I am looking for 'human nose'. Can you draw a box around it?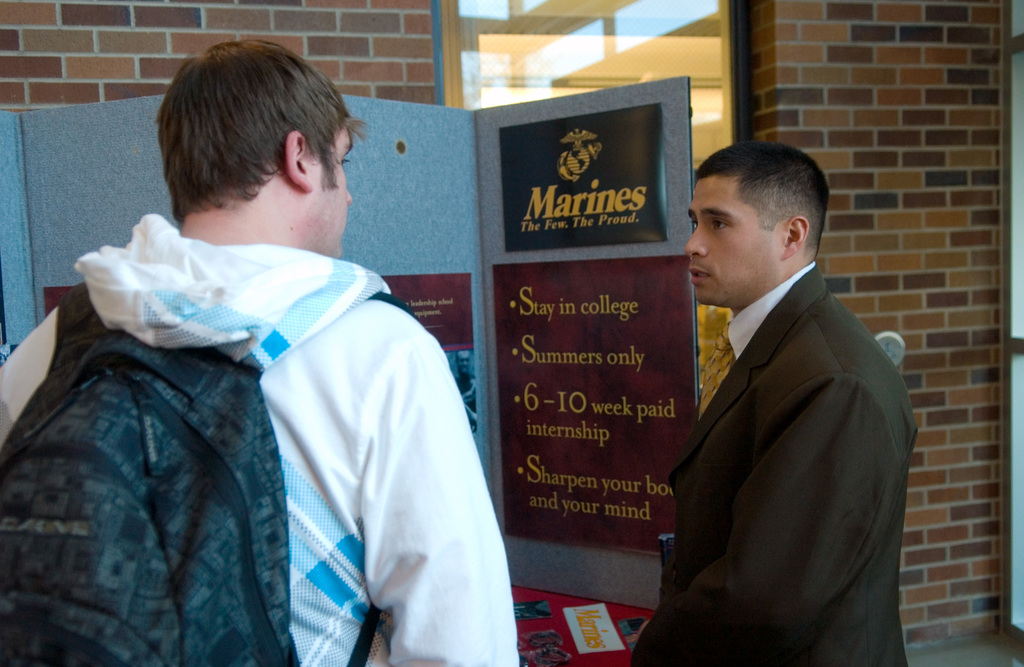
Sure, the bounding box is [x1=347, y1=195, x2=351, y2=204].
